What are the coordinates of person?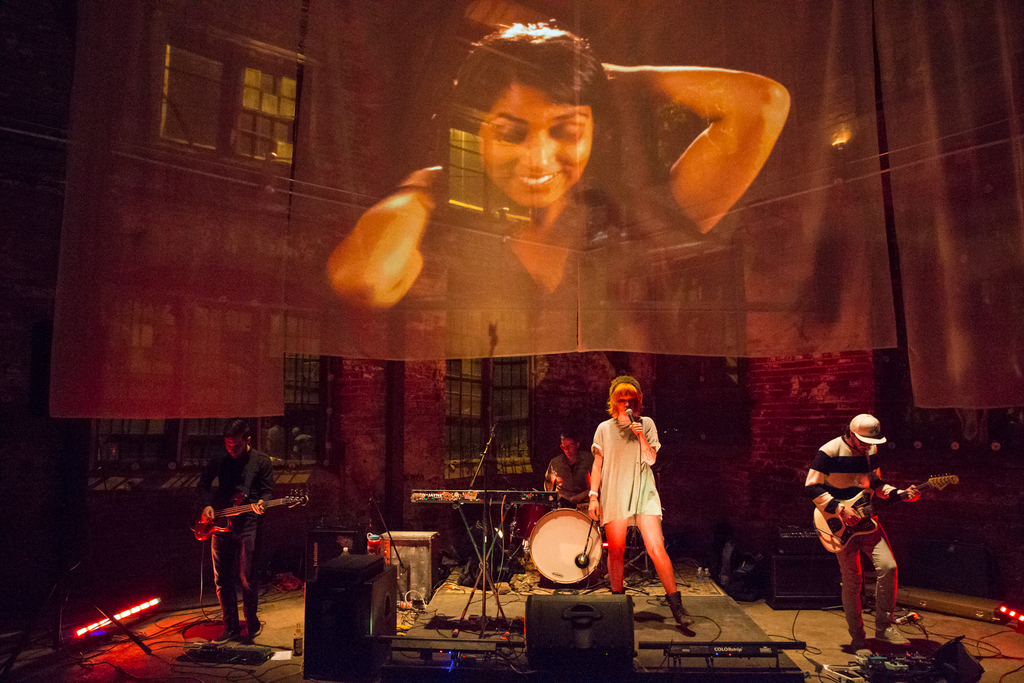
195 425 280 641.
